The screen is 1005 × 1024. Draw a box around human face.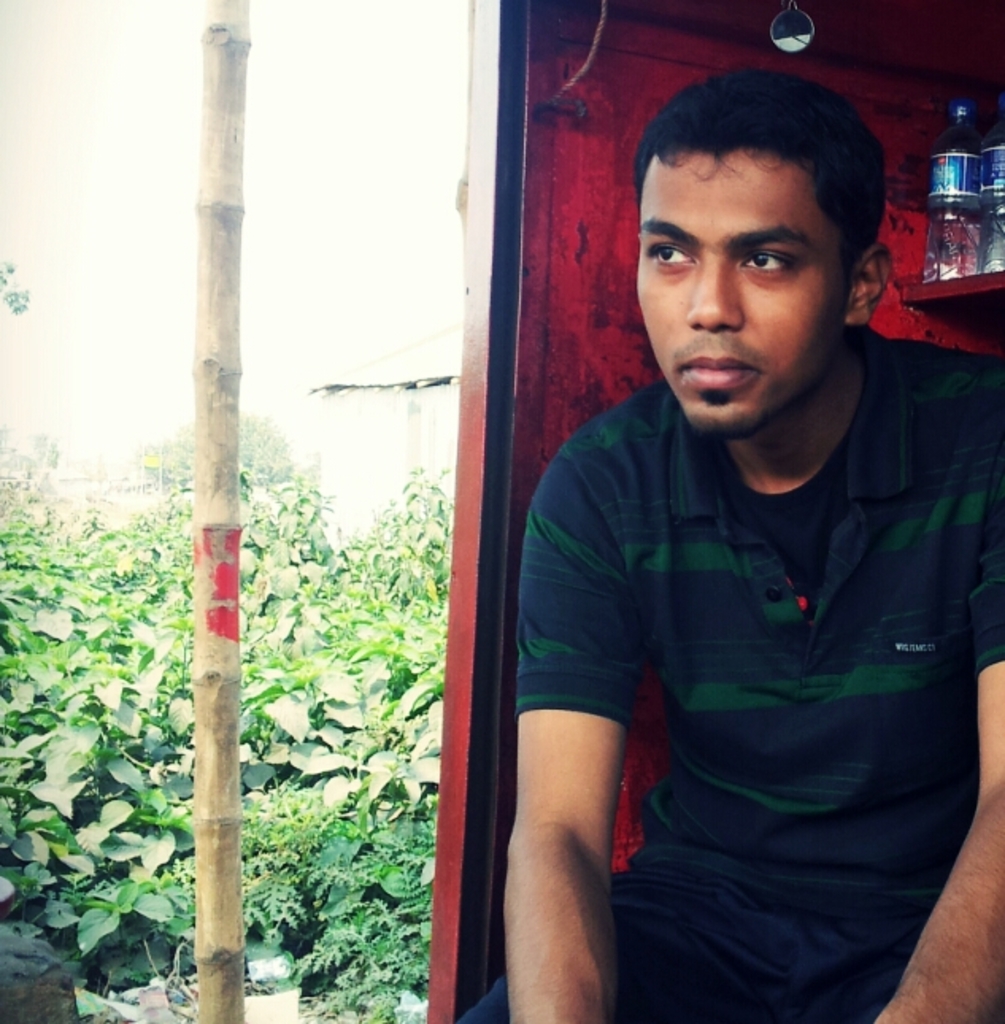
<box>637,152,848,437</box>.
